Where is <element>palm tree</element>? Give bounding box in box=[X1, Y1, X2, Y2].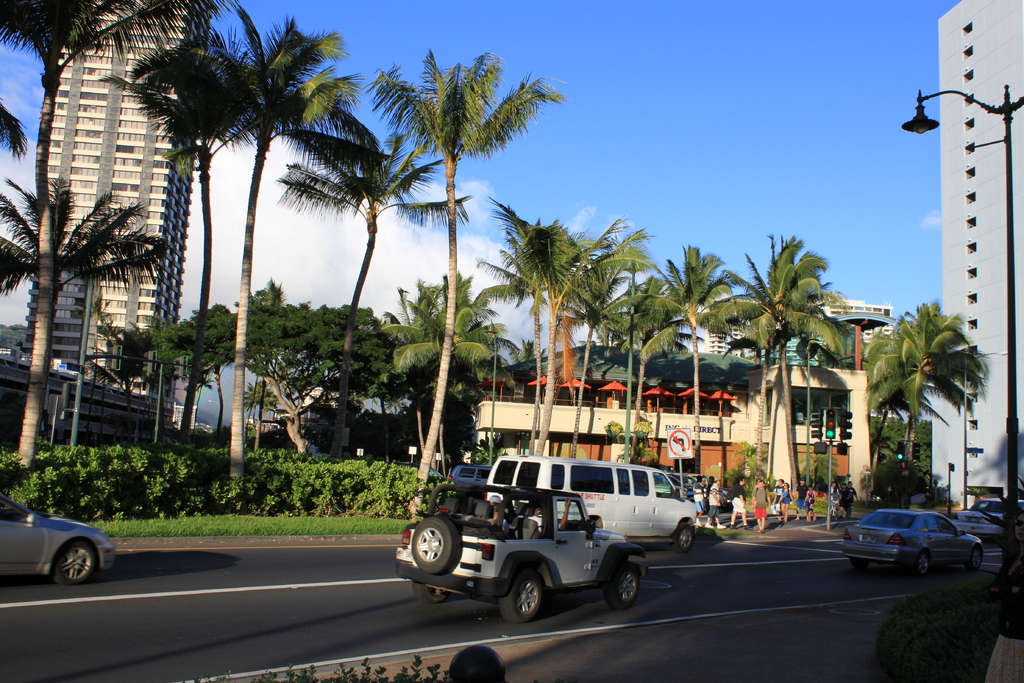
box=[483, 201, 575, 565].
